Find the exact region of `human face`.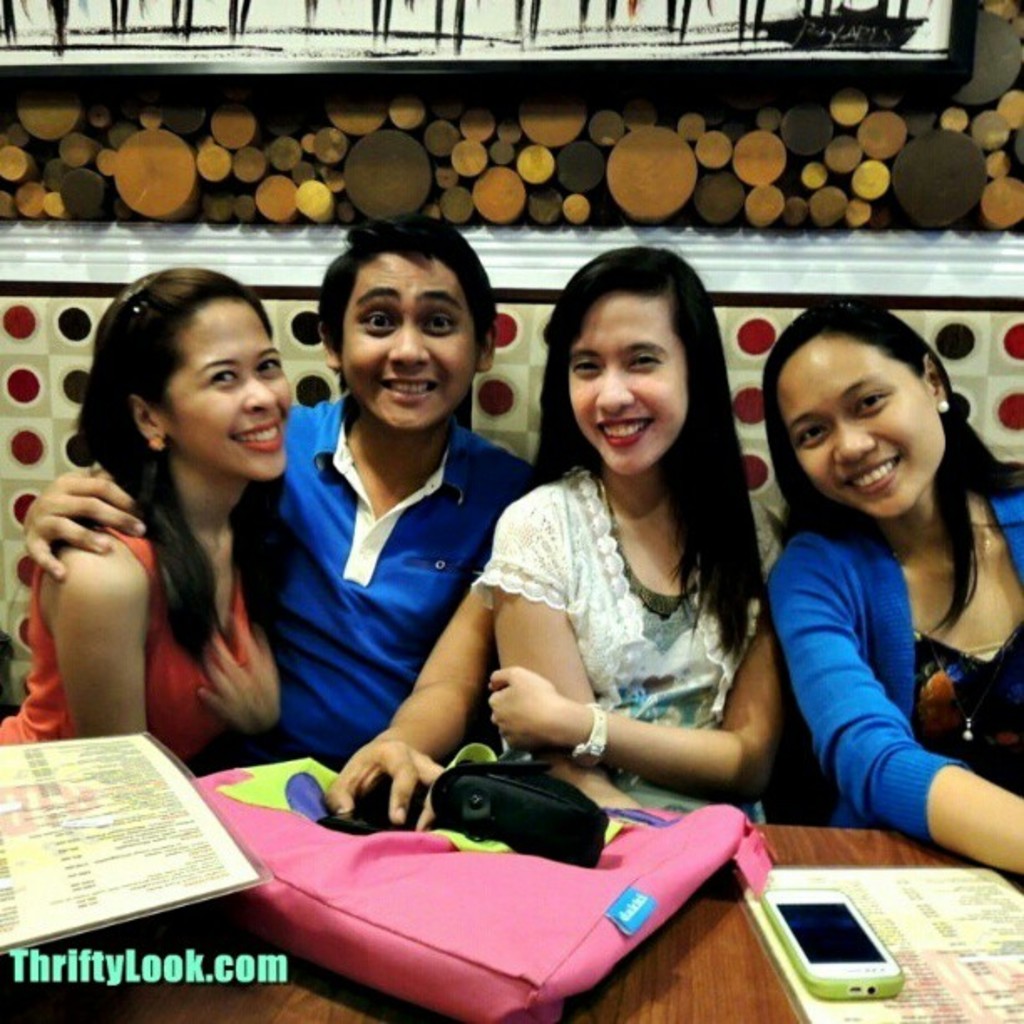
Exact region: region(167, 300, 293, 477).
